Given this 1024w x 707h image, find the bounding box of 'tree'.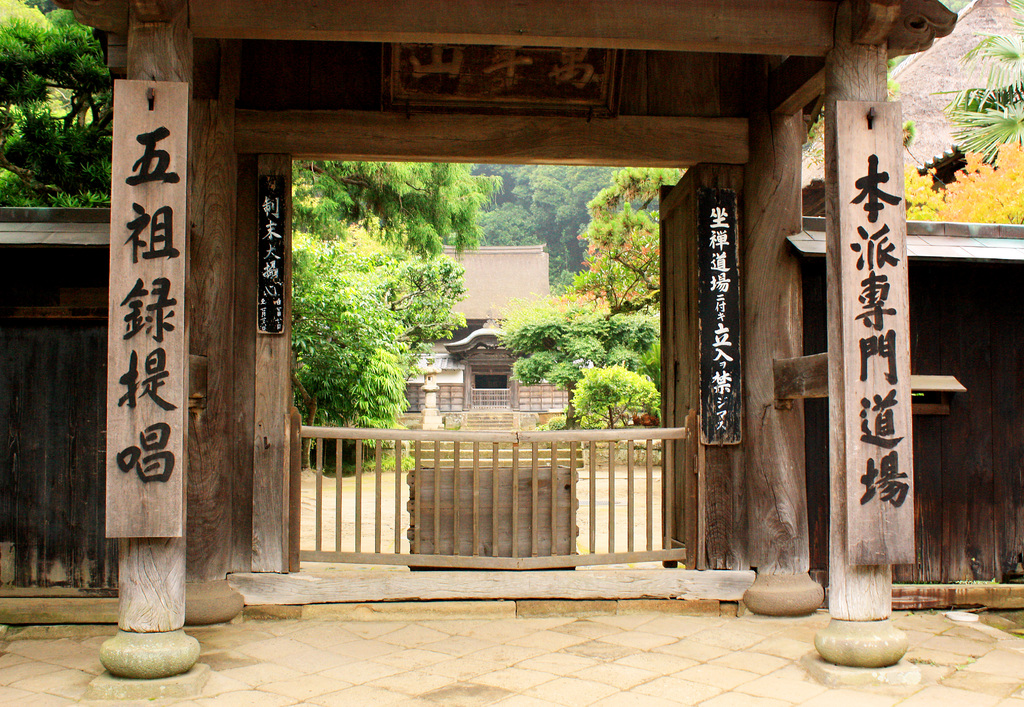
[x1=0, y1=2, x2=115, y2=204].
